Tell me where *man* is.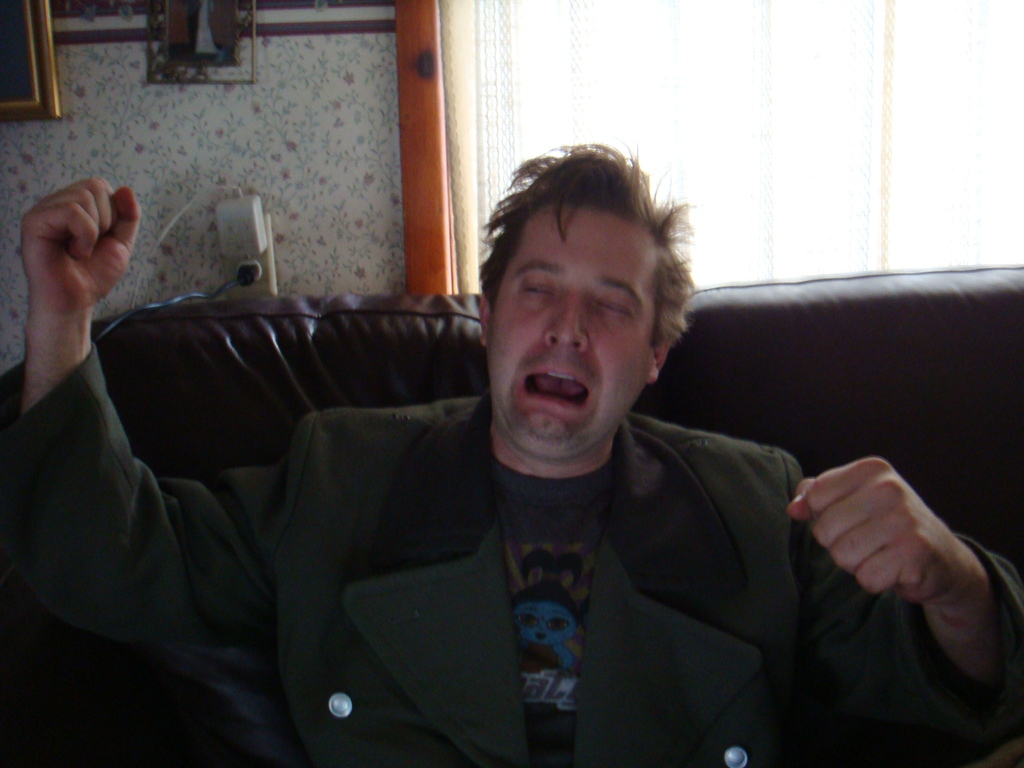
*man* is at left=86, top=161, right=956, bottom=760.
